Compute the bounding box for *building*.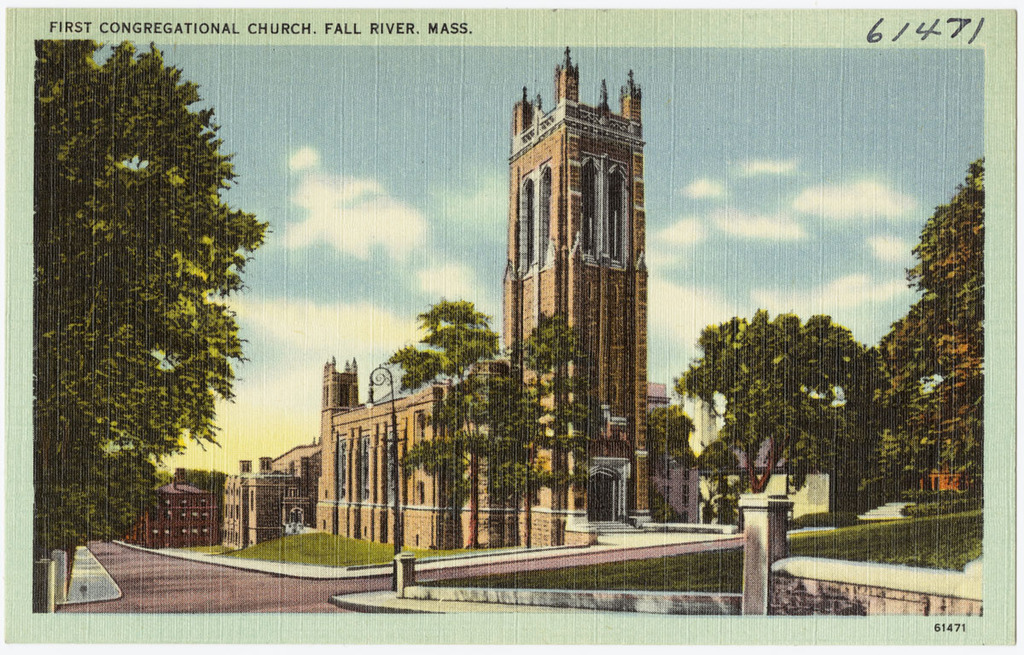
bbox(218, 49, 678, 547).
